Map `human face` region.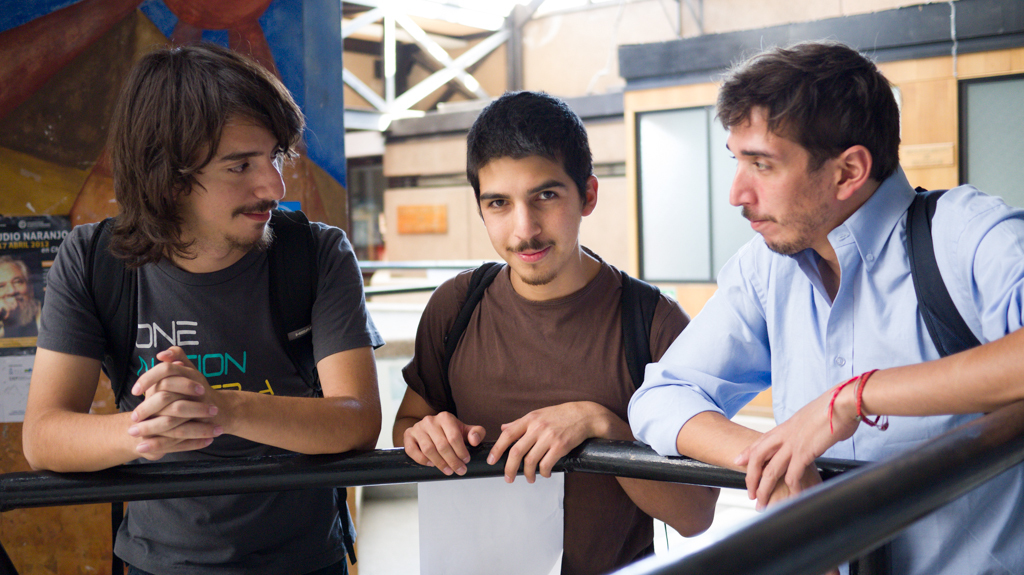
Mapped to pyautogui.locateOnScreen(727, 117, 820, 268).
